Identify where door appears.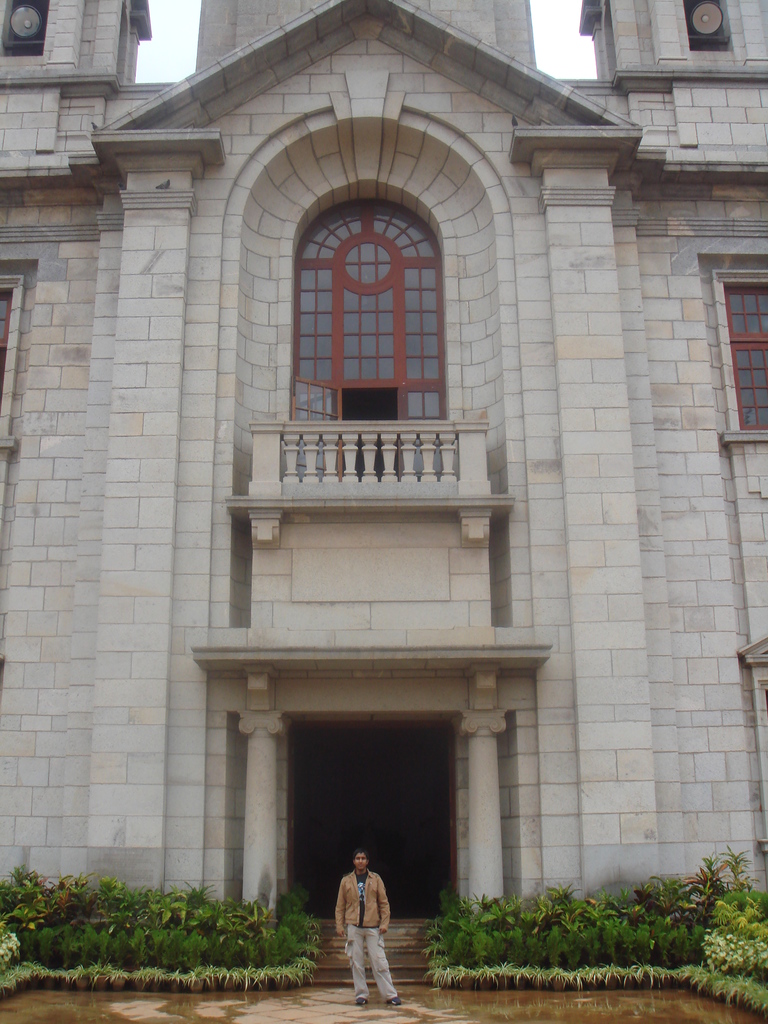
Appears at 294,376,343,483.
